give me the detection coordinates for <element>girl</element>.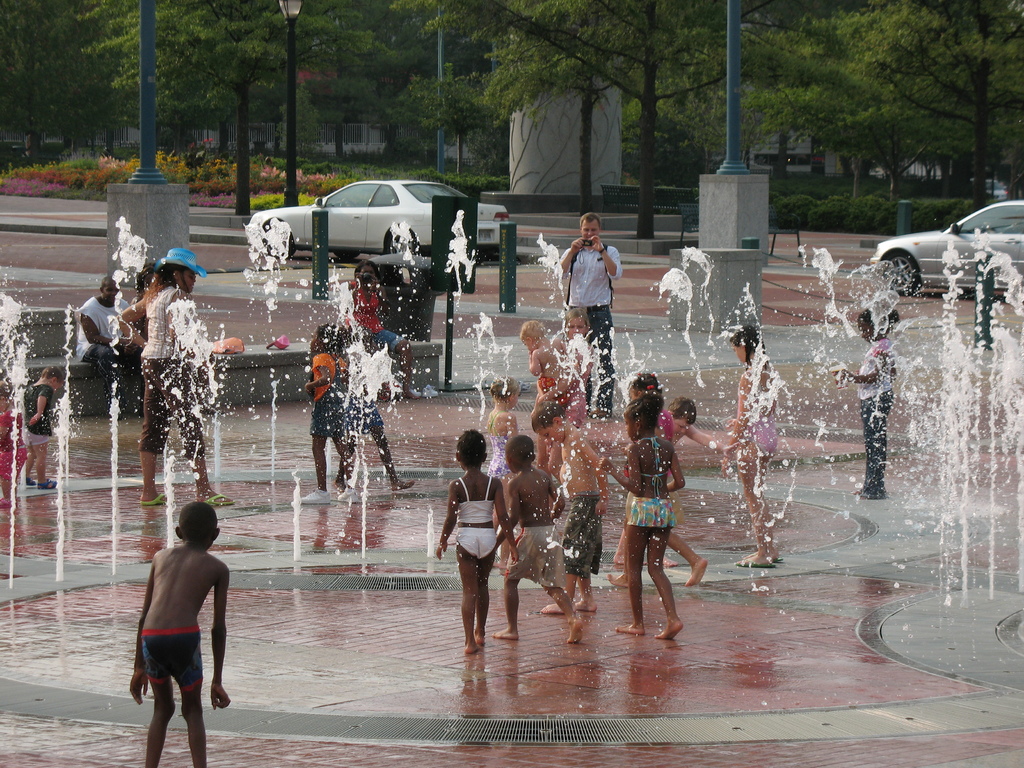
597:394:685:643.
